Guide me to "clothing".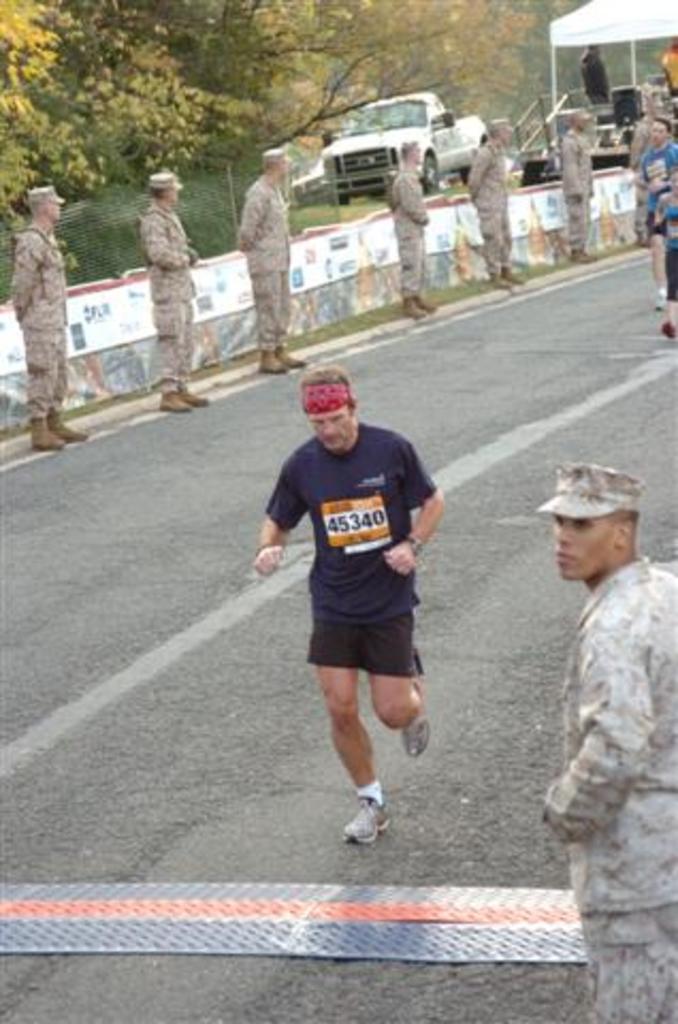
Guidance: box=[141, 190, 192, 384].
